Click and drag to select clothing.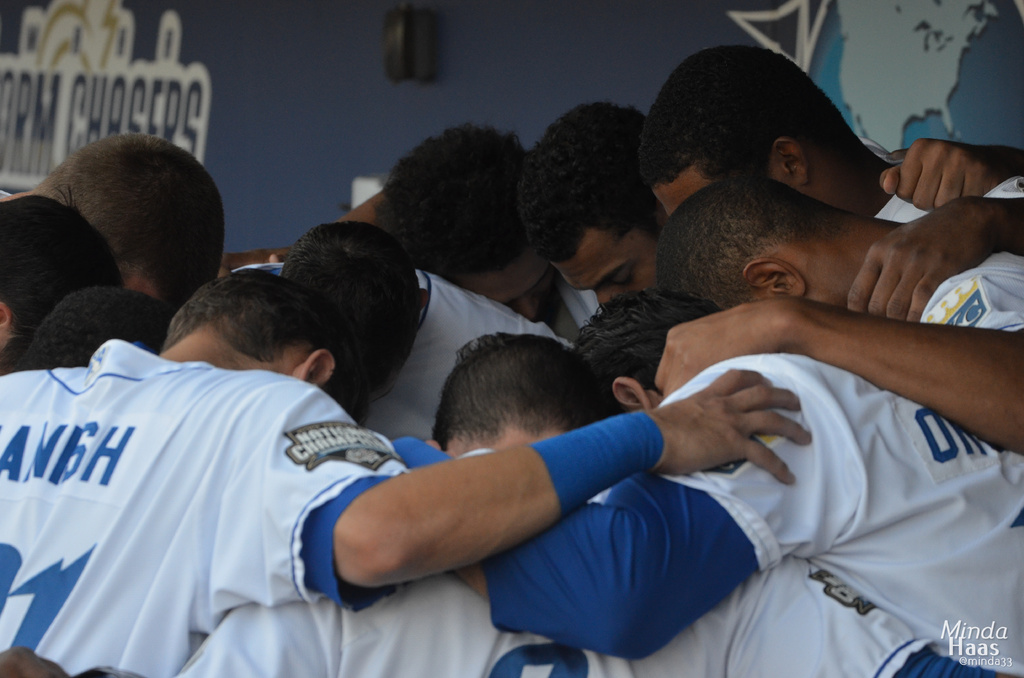
Selection: pyautogui.locateOnScreen(174, 428, 1010, 677).
